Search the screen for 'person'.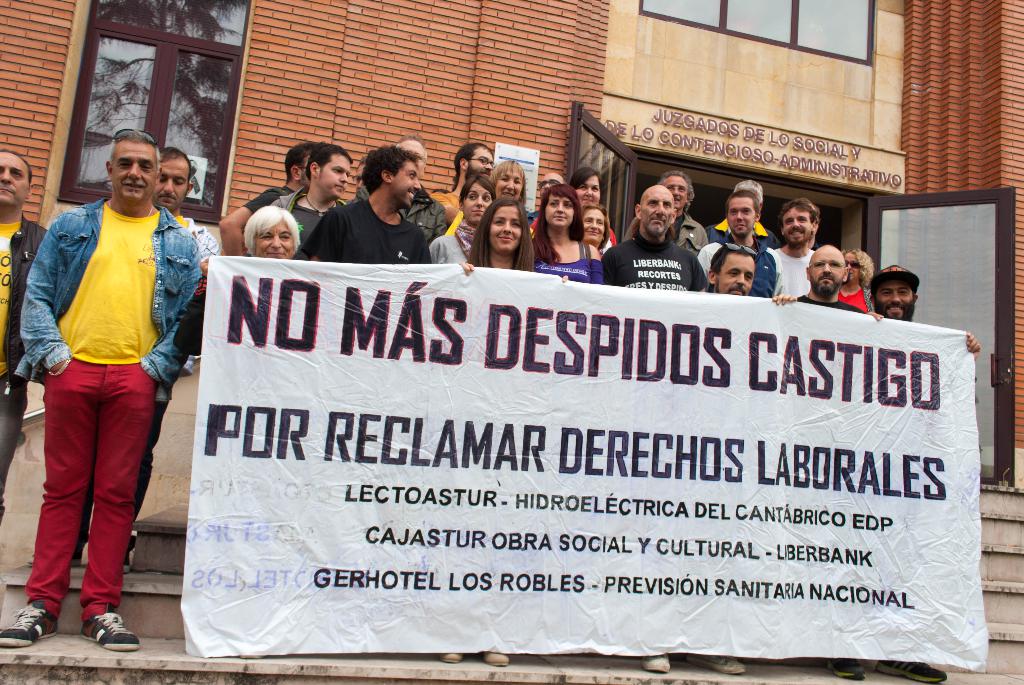
Found at left=493, top=154, right=527, bottom=203.
